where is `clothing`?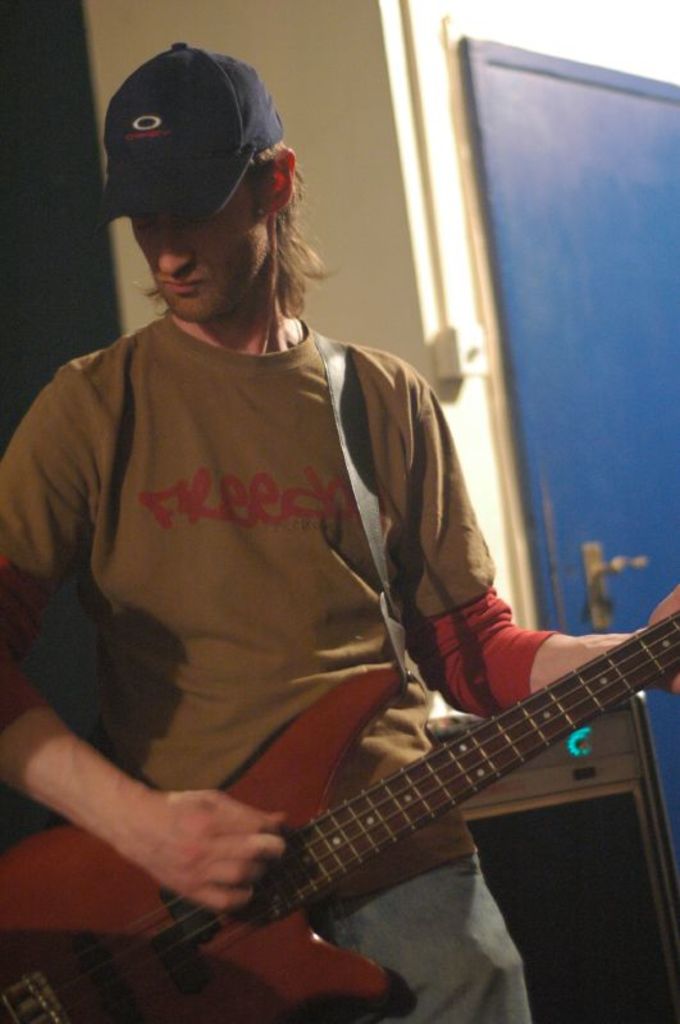
[64,284,636,987].
